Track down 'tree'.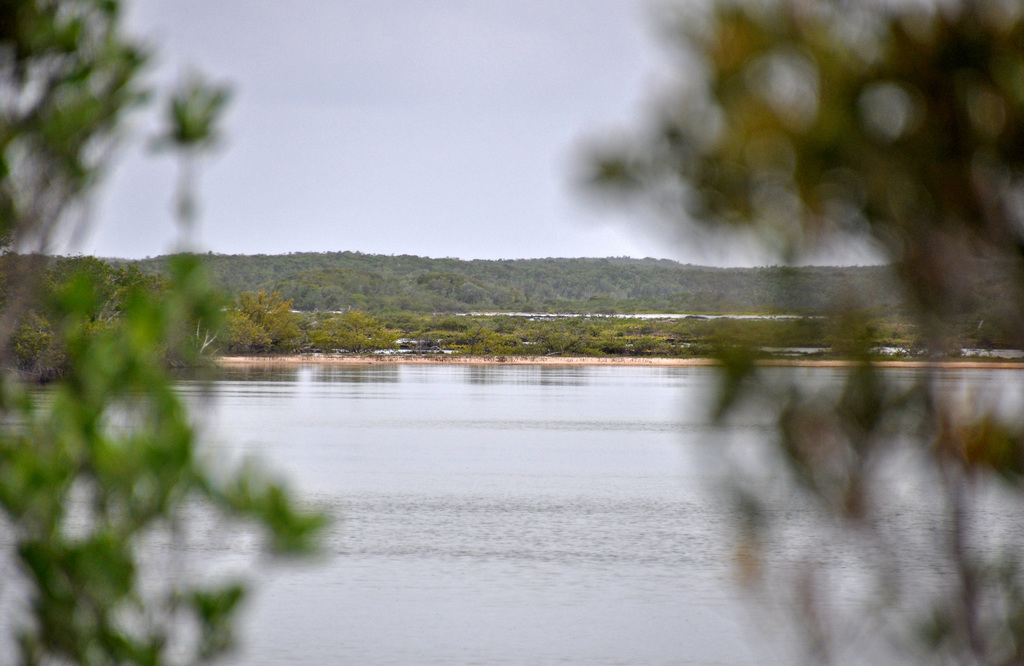
Tracked to pyautogui.locateOnScreen(222, 309, 273, 354).
